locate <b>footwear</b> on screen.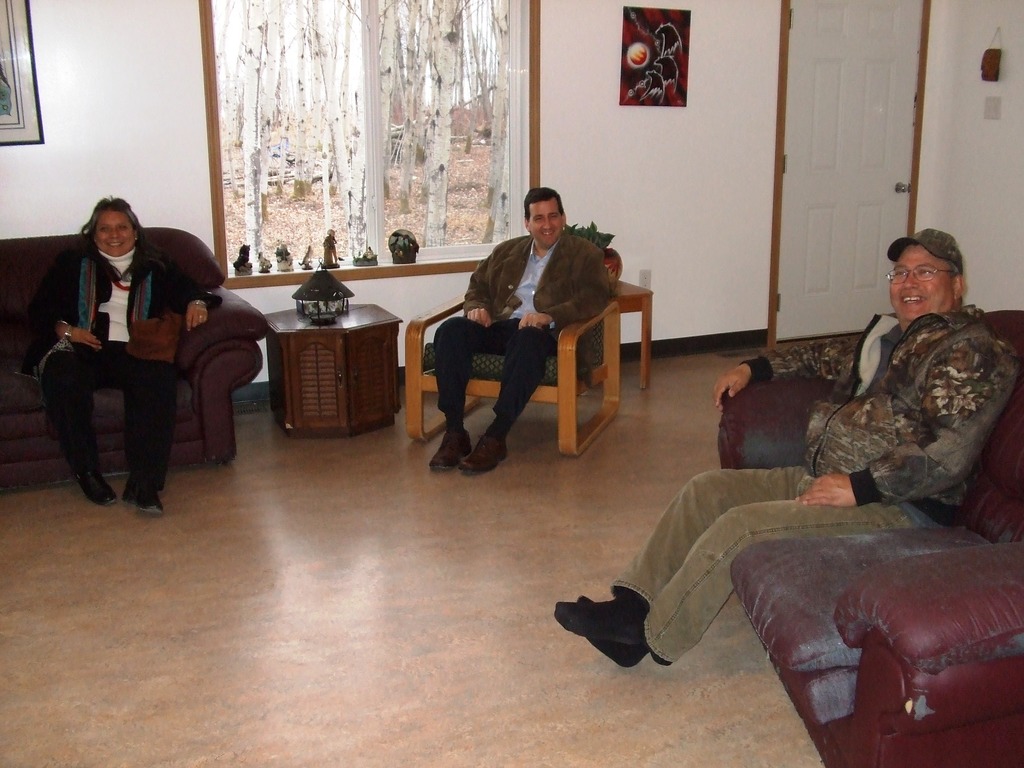
On screen at l=120, t=480, r=166, b=513.
